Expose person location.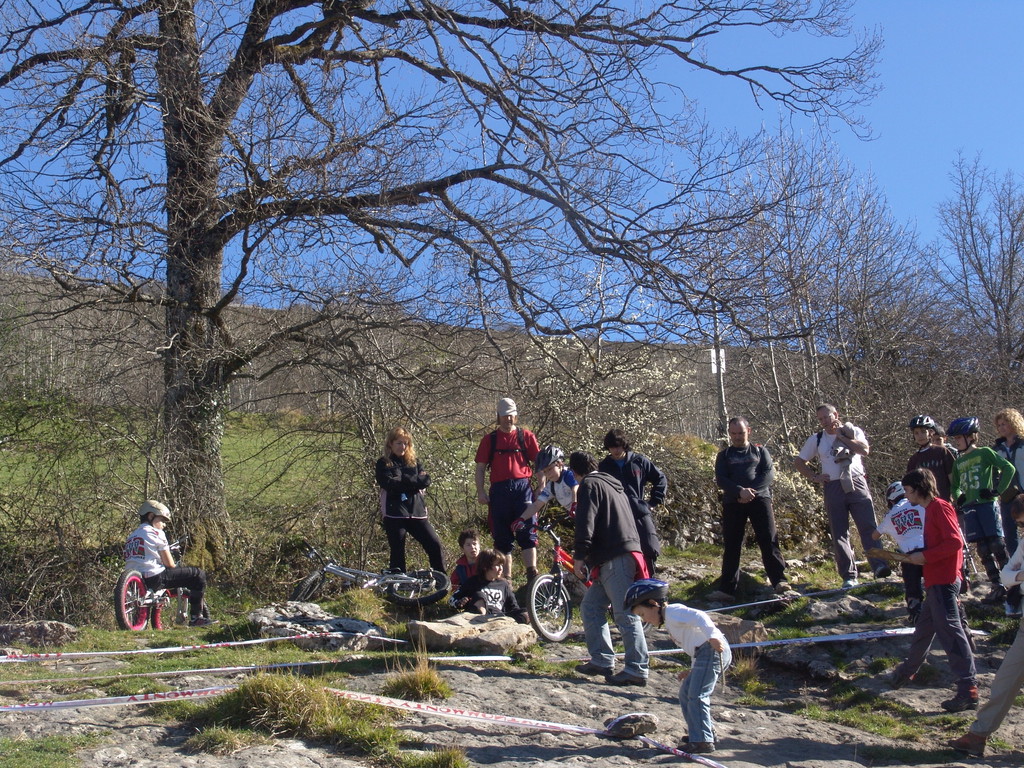
Exposed at [x1=460, y1=549, x2=529, y2=622].
